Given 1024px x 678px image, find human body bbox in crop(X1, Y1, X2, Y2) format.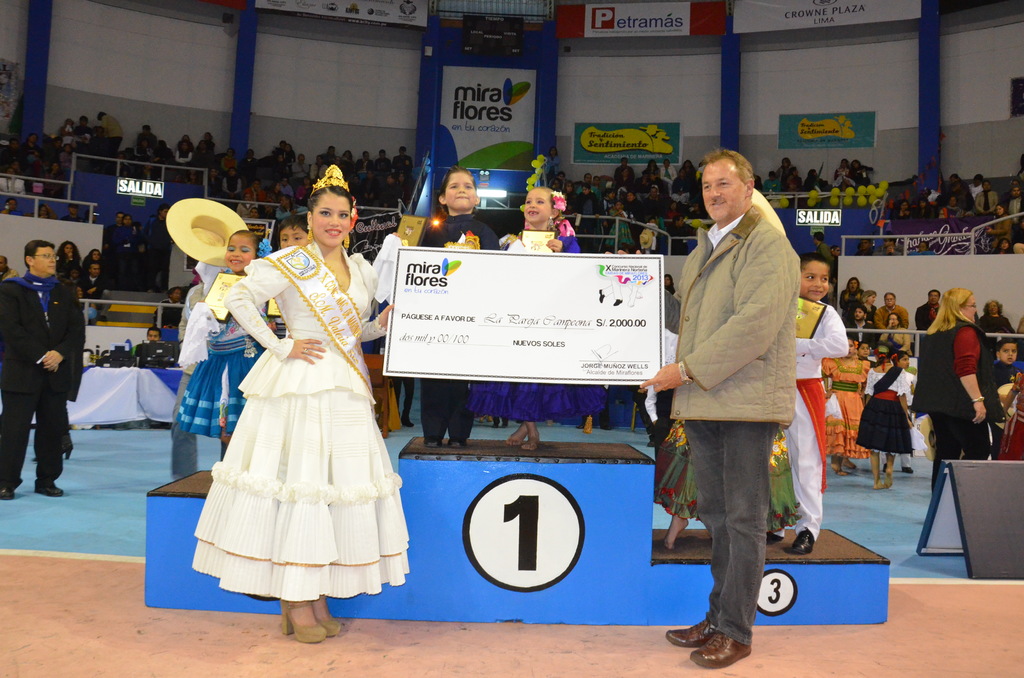
crop(179, 232, 272, 441).
